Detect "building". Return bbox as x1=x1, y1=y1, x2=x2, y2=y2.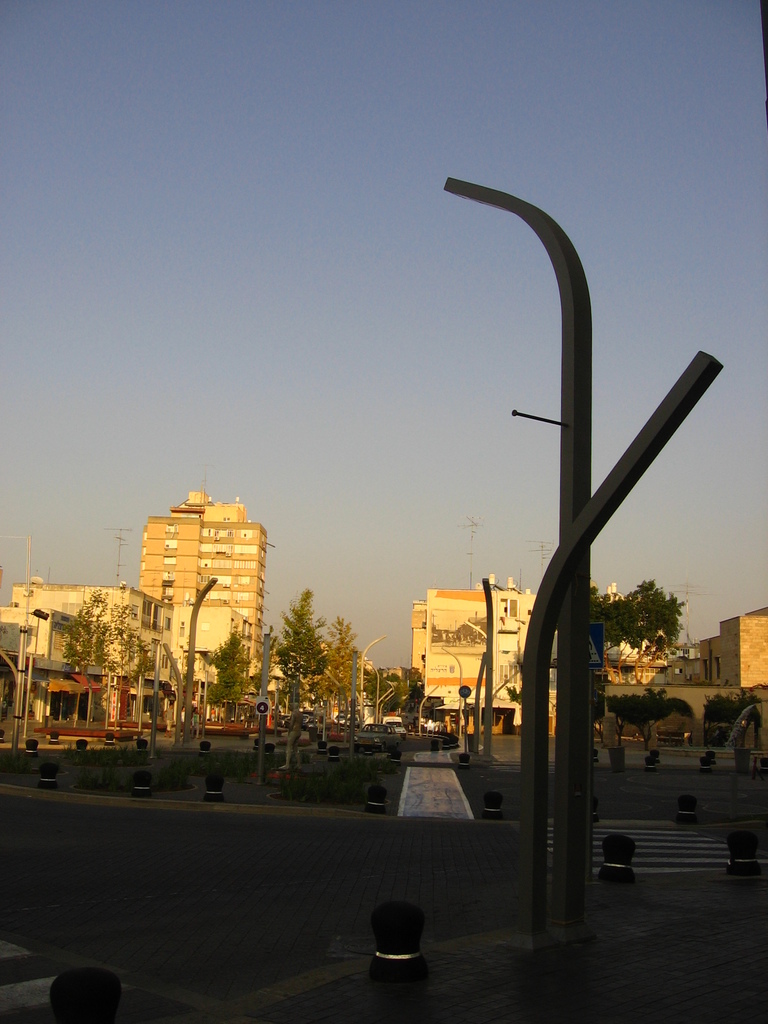
x1=611, y1=604, x2=767, y2=756.
